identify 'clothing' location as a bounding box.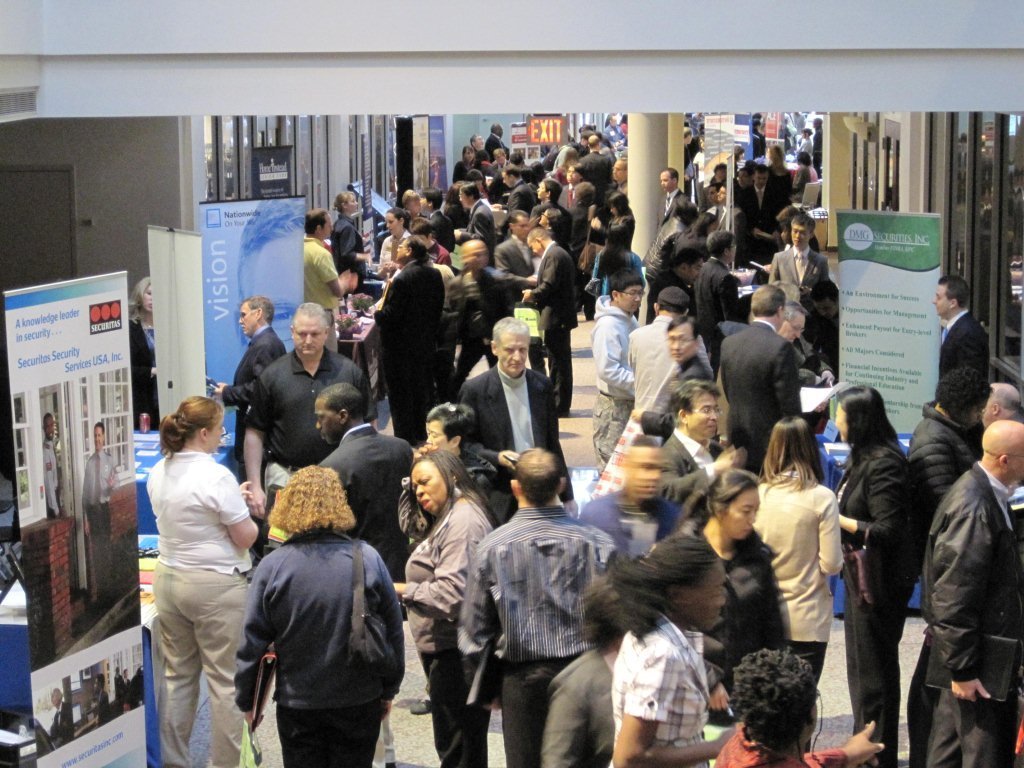
[536, 643, 617, 765].
